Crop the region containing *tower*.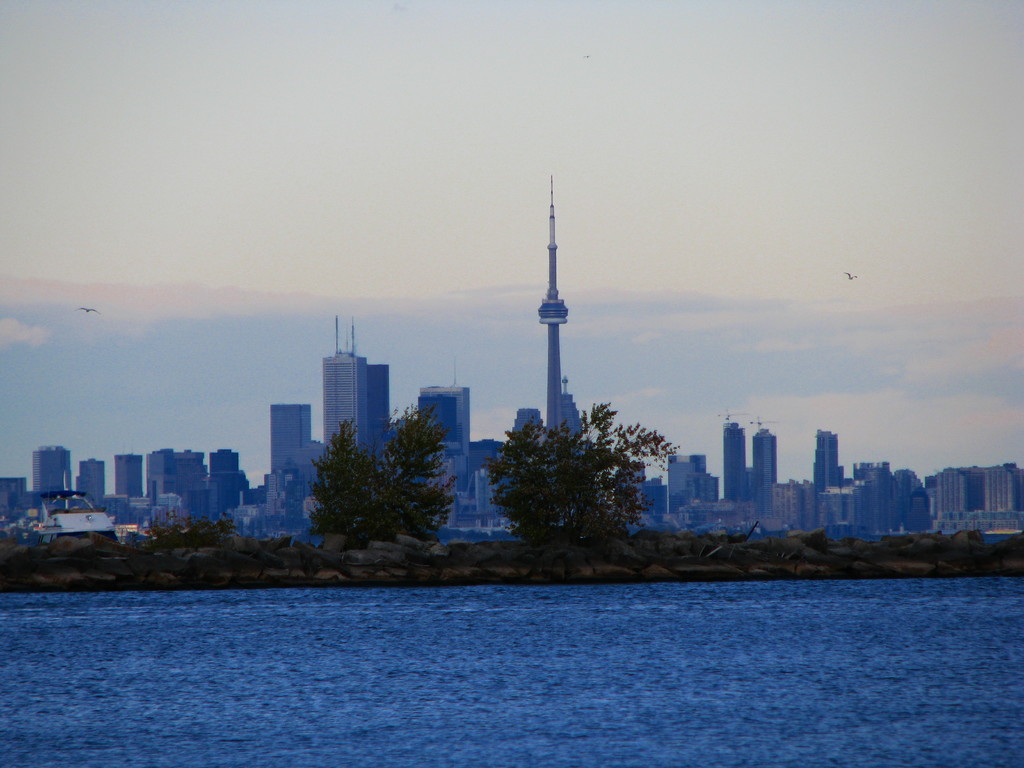
Crop region: rect(328, 321, 367, 467).
